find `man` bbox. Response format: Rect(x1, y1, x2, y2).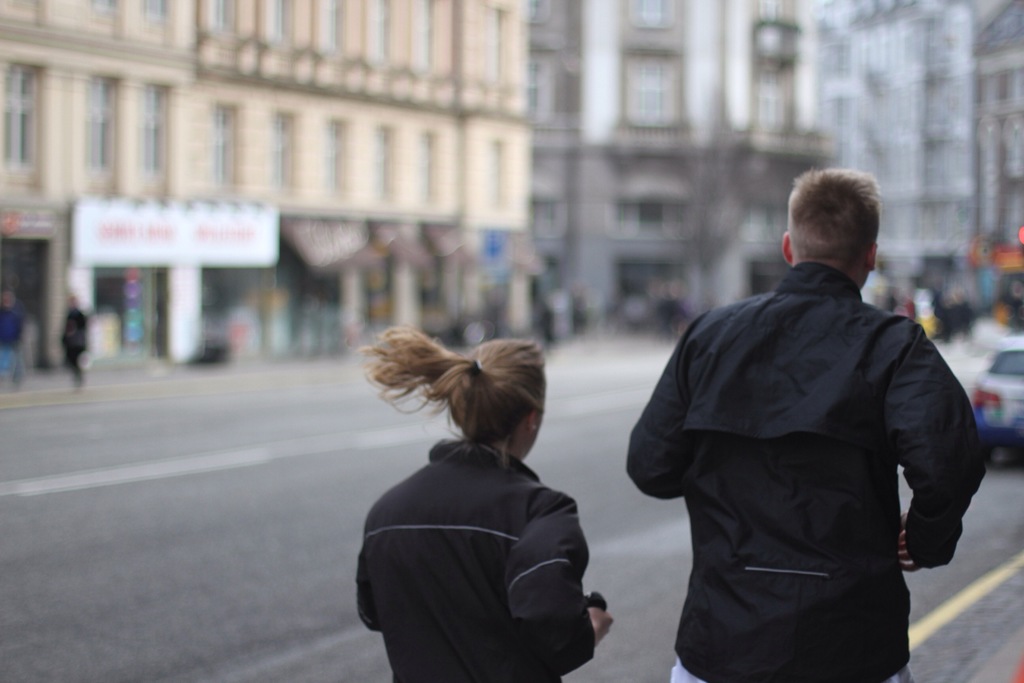
Rect(632, 149, 988, 679).
